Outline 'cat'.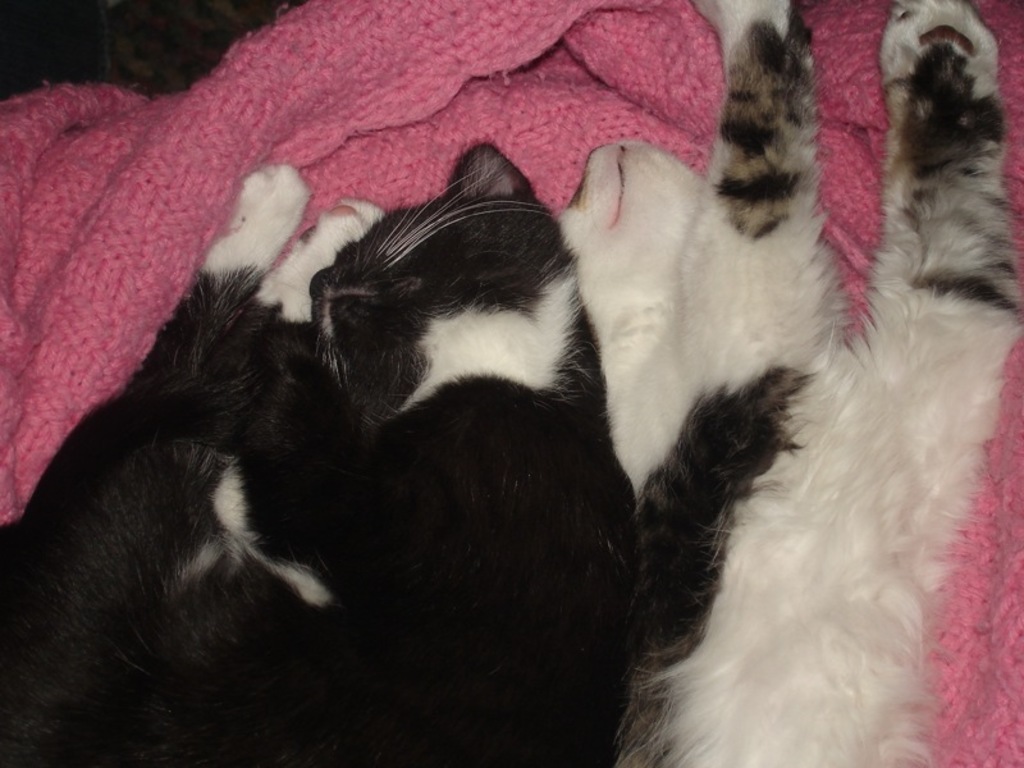
Outline: {"left": 554, "top": 0, "right": 1019, "bottom": 767}.
